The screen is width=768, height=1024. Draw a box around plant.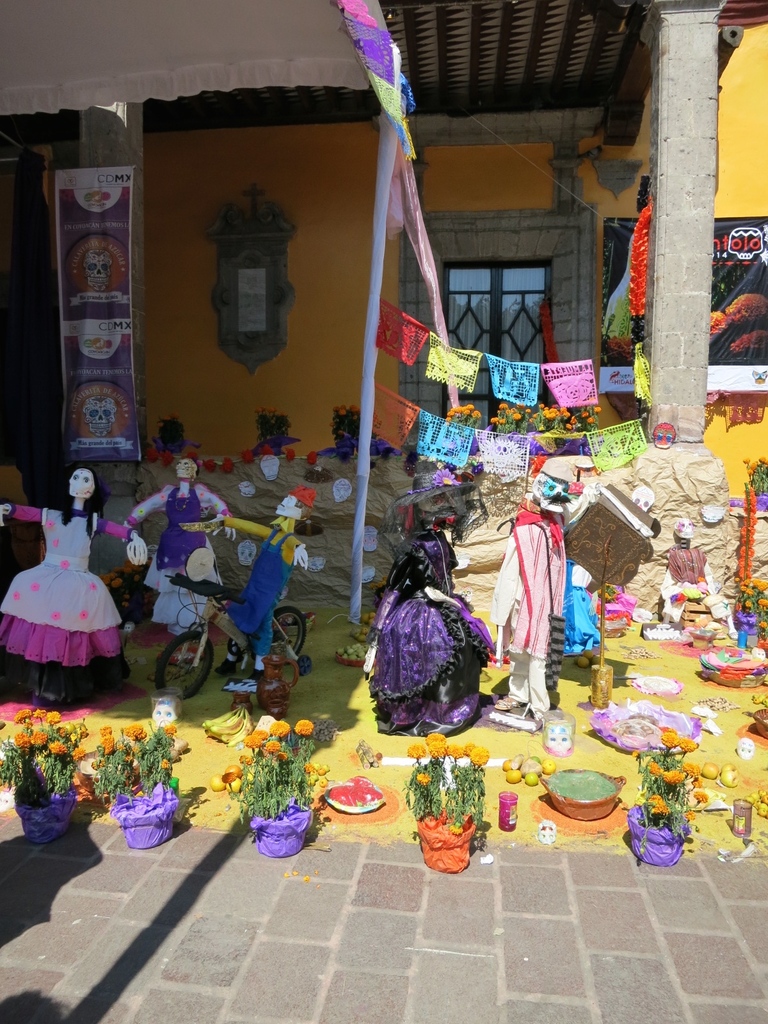
box=[216, 714, 317, 821].
